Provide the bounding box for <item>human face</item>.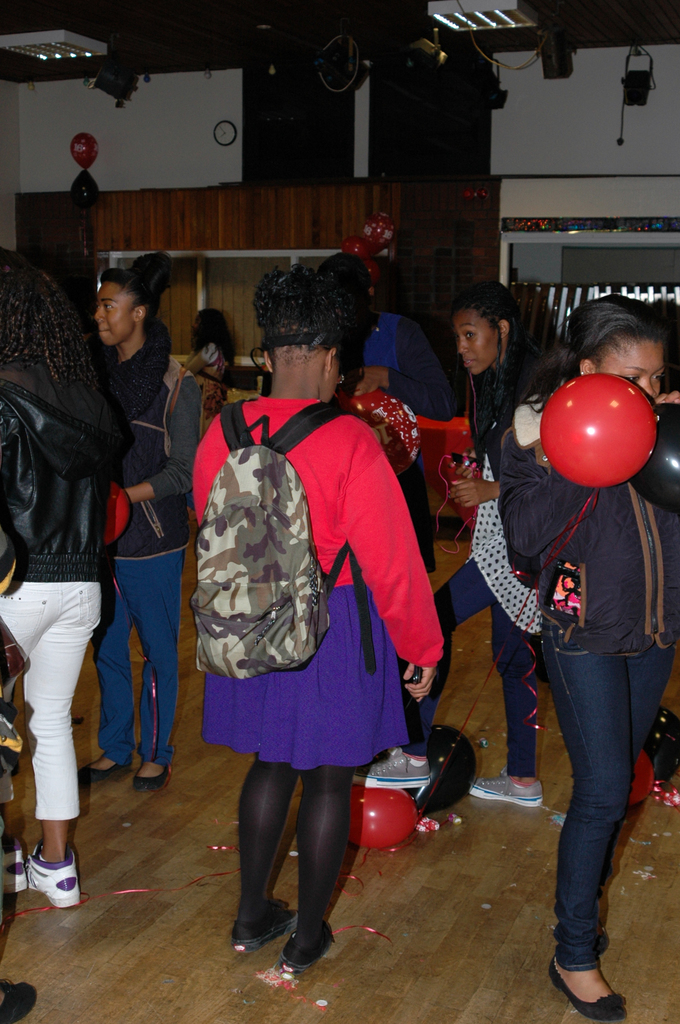
x1=89, y1=280, x2=134, y2=354.
